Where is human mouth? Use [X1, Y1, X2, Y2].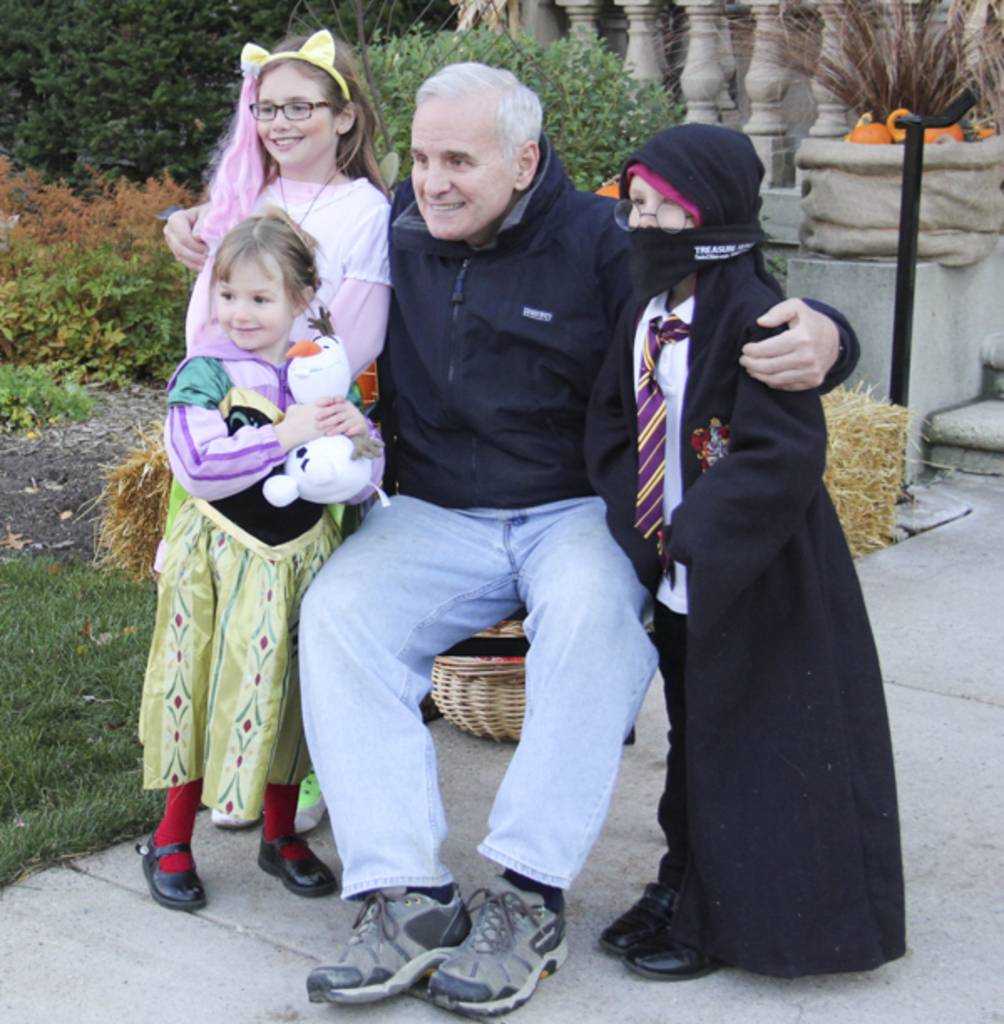
[420, 197, 464, 216].
